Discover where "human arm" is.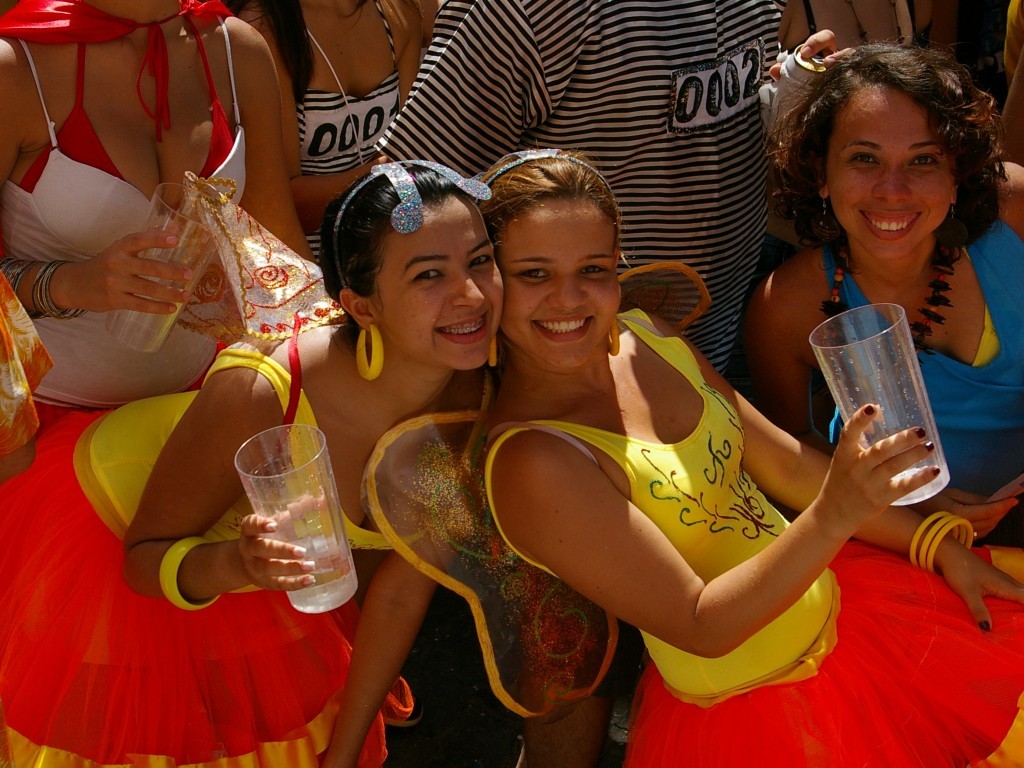
Discovered at bbox=[318, 472, 472, 767].
